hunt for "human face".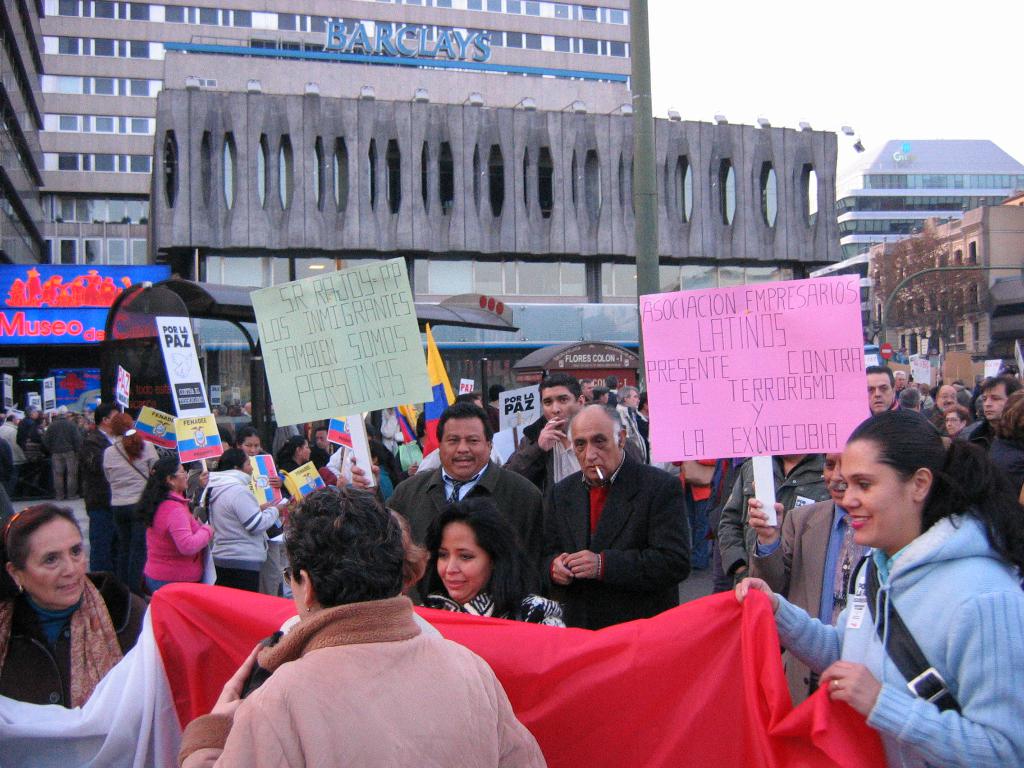
Hunted down at Rect(572, 414, 625, 479).
